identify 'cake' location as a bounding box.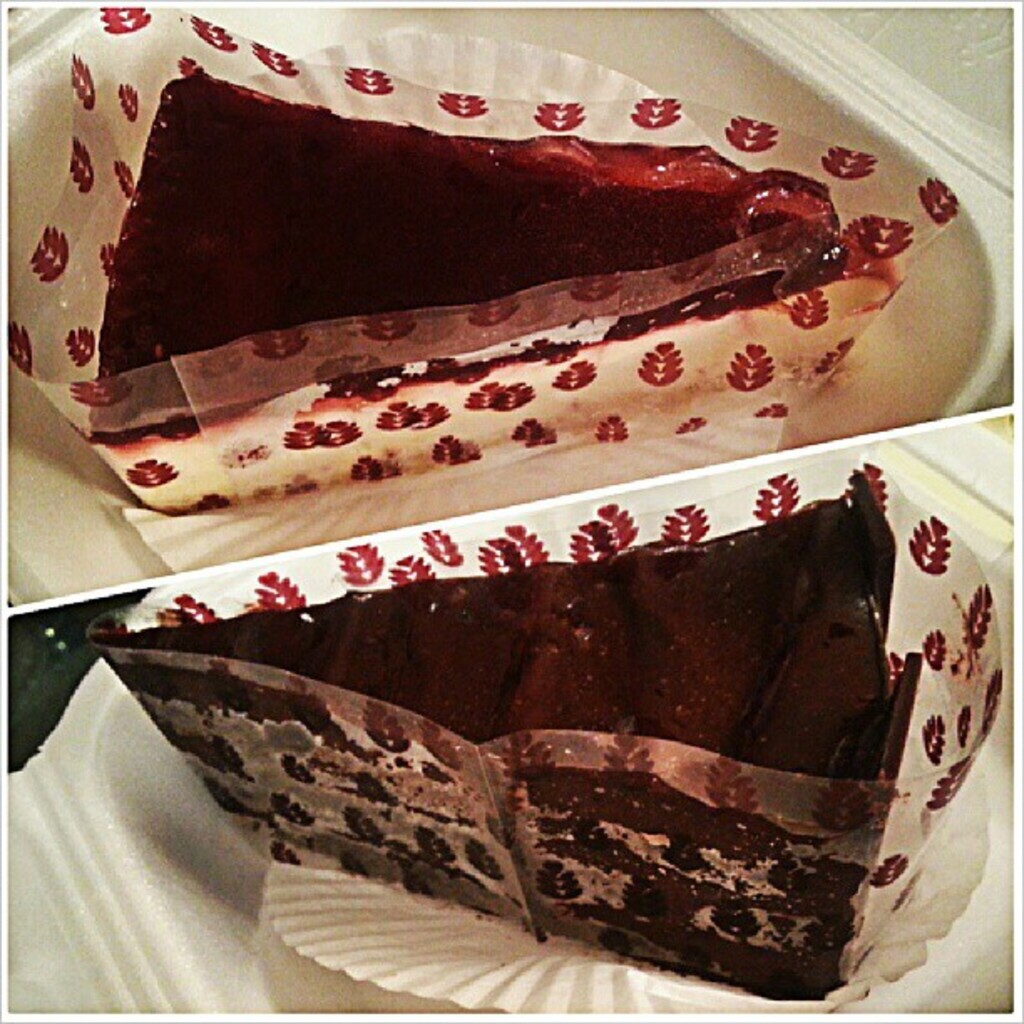
box(87, 474, 922, 1001).
